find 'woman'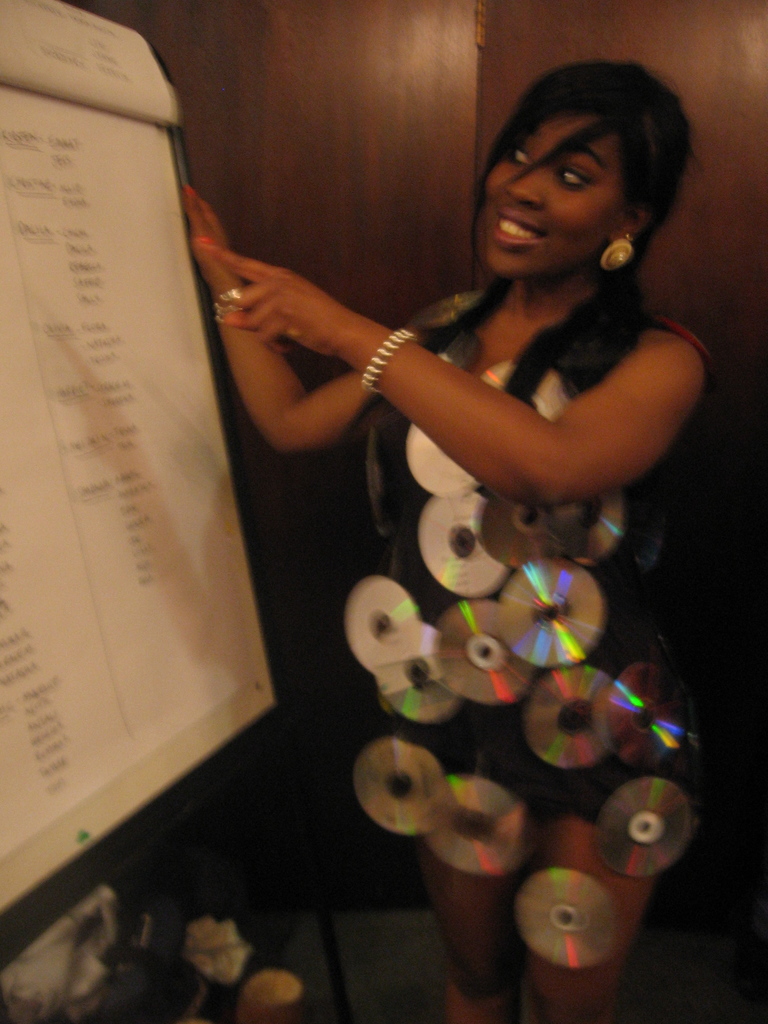
select_region(171, 67, 712, 922)
